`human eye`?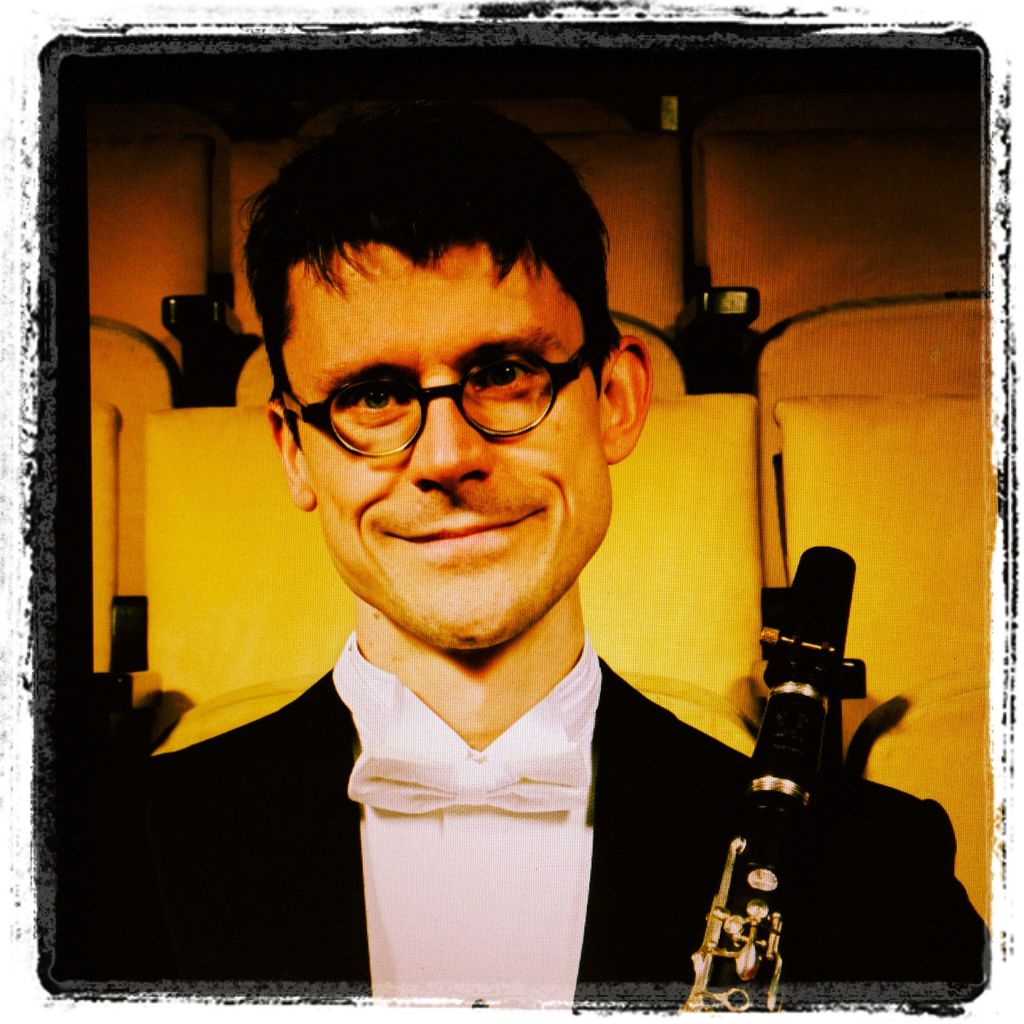
x1=342 y1=369 x2=410 y2=413
